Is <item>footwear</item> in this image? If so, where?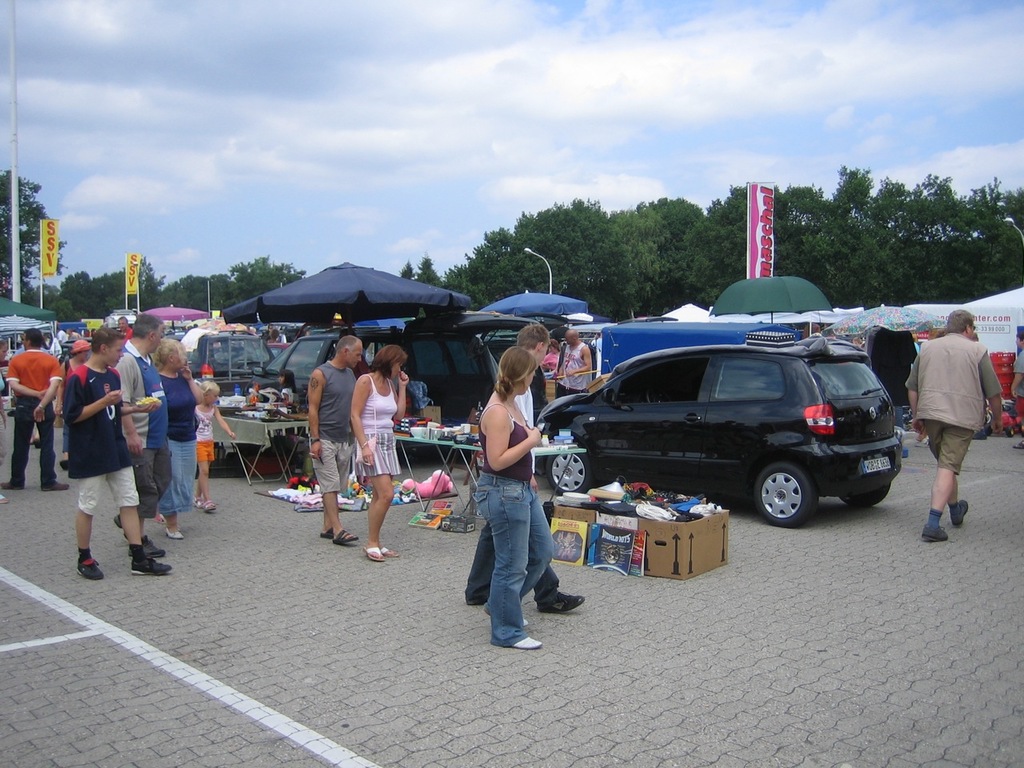
Yes, at rect(330, 527, 358, 542).
